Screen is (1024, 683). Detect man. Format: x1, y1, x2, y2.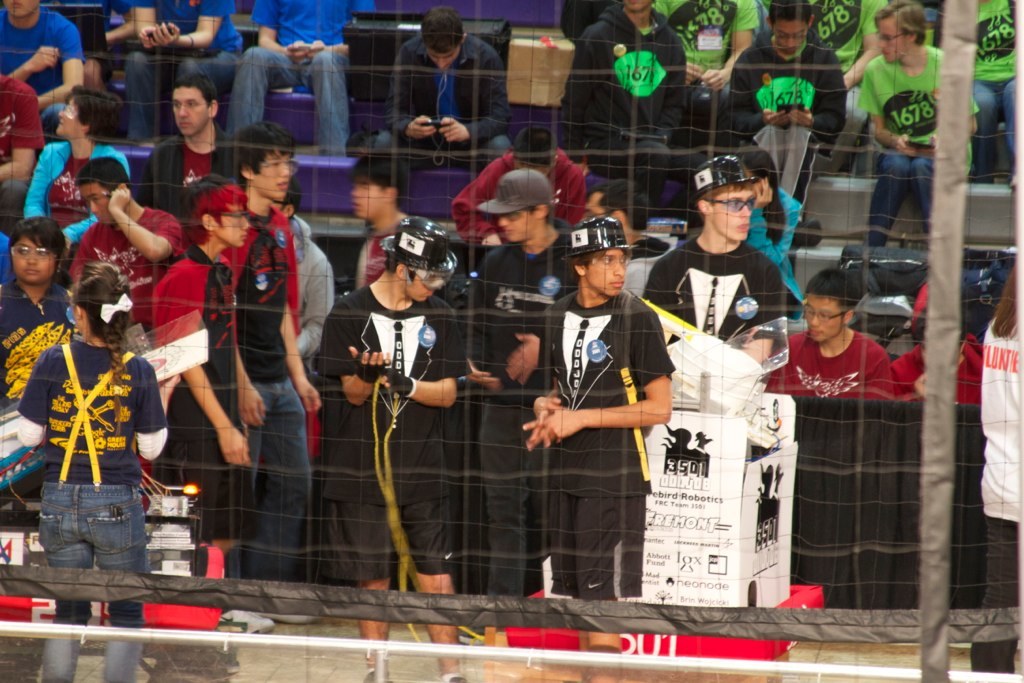
301, 214, 499, 585.
